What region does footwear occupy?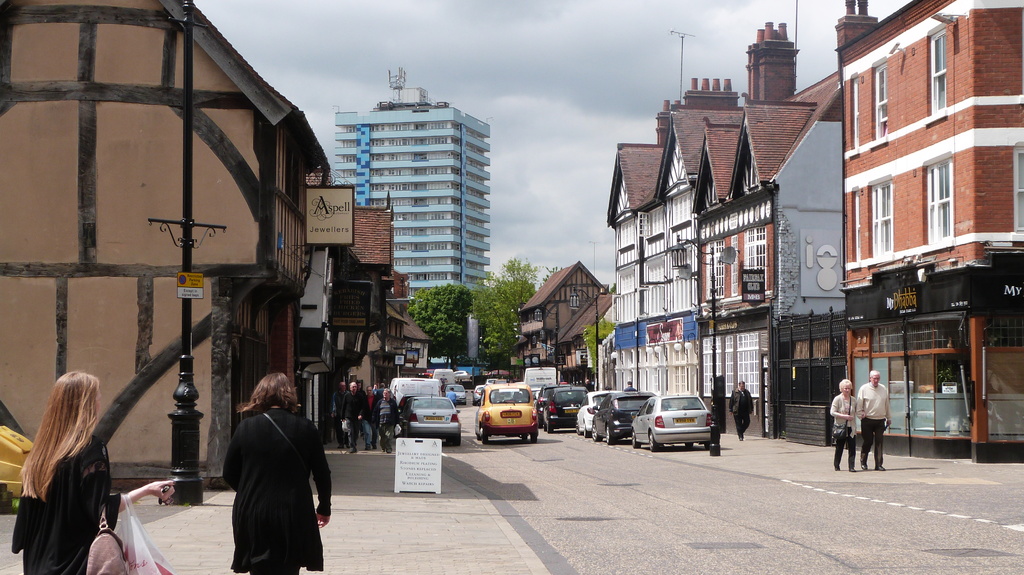
region(738, 437, 744, 441).
